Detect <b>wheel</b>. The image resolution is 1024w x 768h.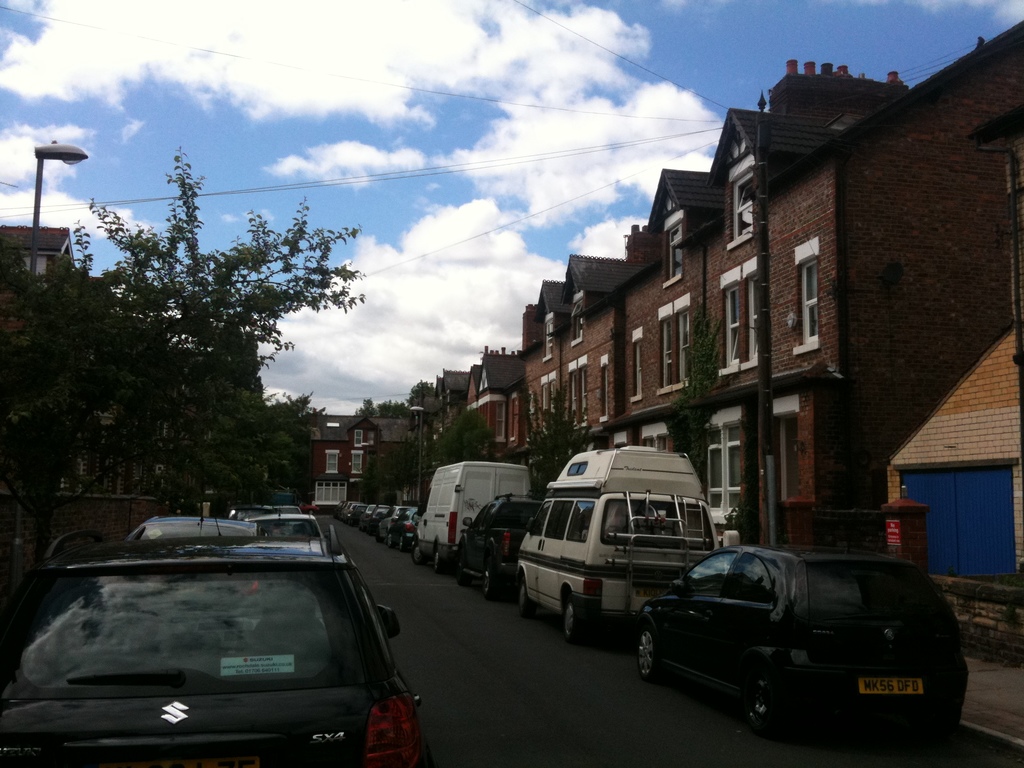
399,536,406,550.
